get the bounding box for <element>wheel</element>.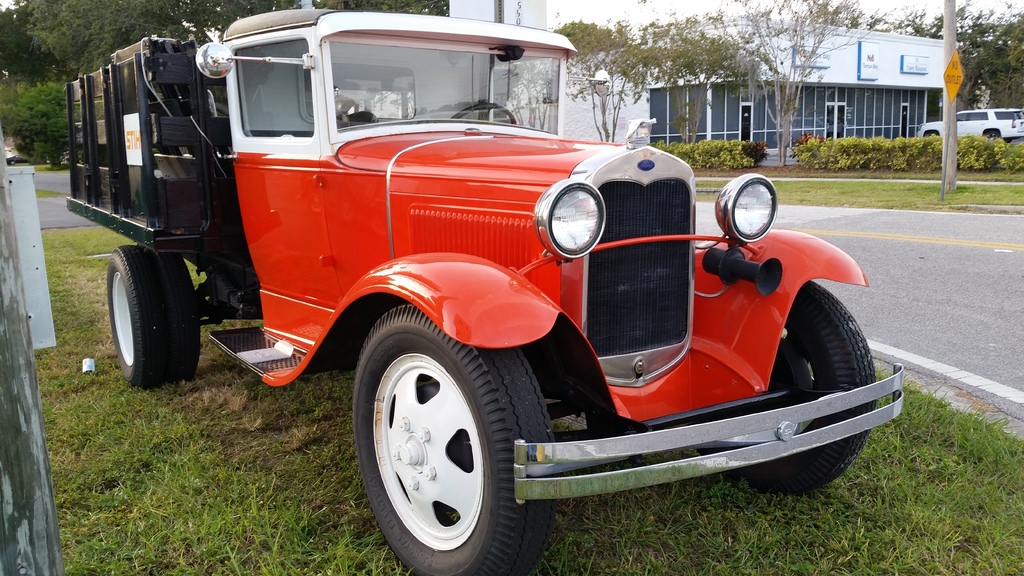
<region>348, 303, 527, 562</region>.
